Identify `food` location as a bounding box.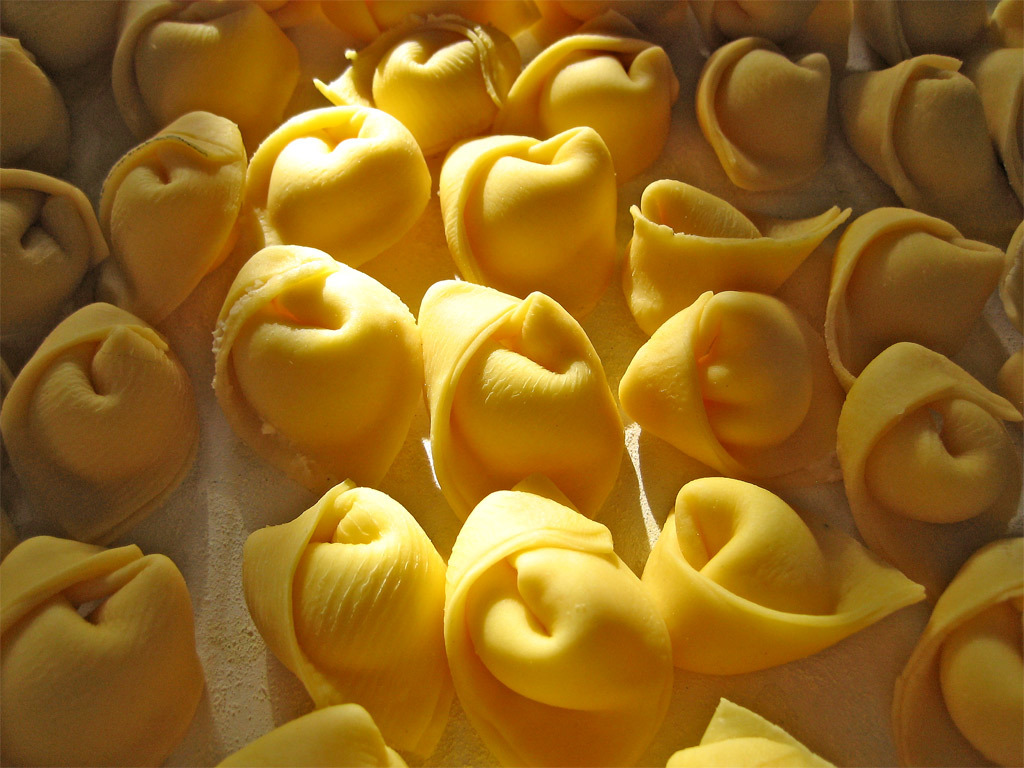
[261, 0, 312, 32].
